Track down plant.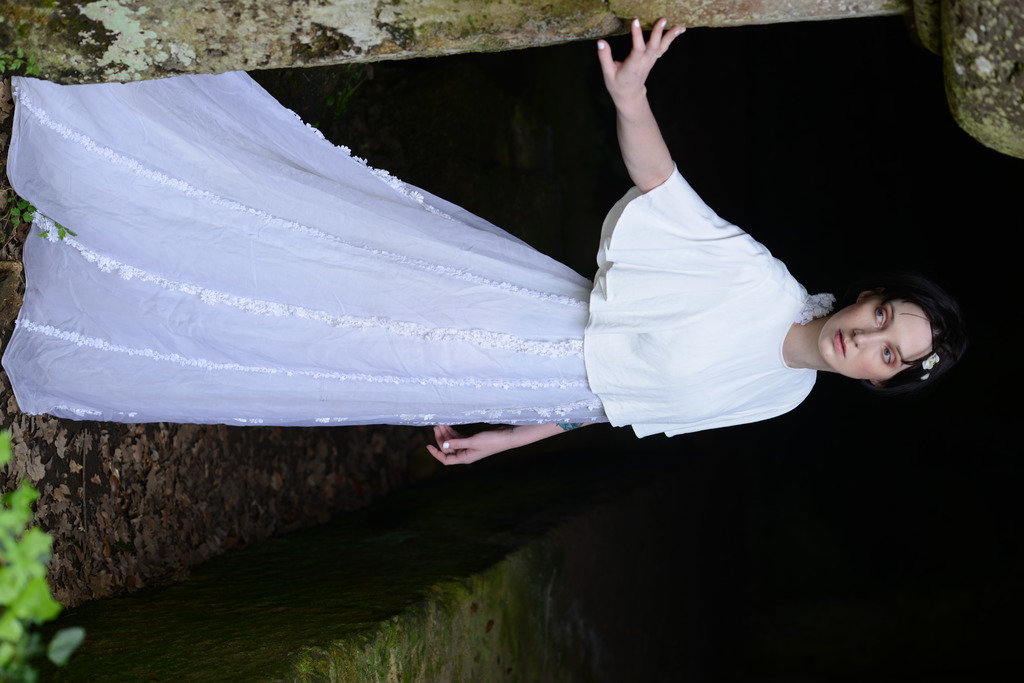
Tracked to crop(0, 429, 86, 682).
